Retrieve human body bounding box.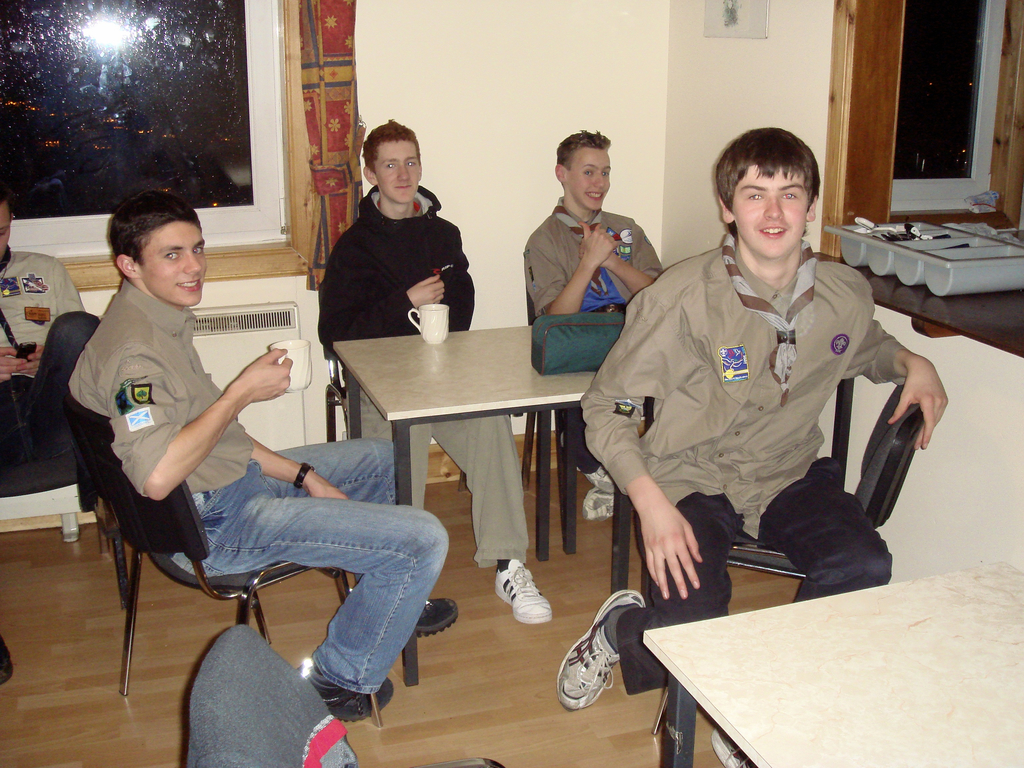
Bounding box: (0, 202, 87, 685).
